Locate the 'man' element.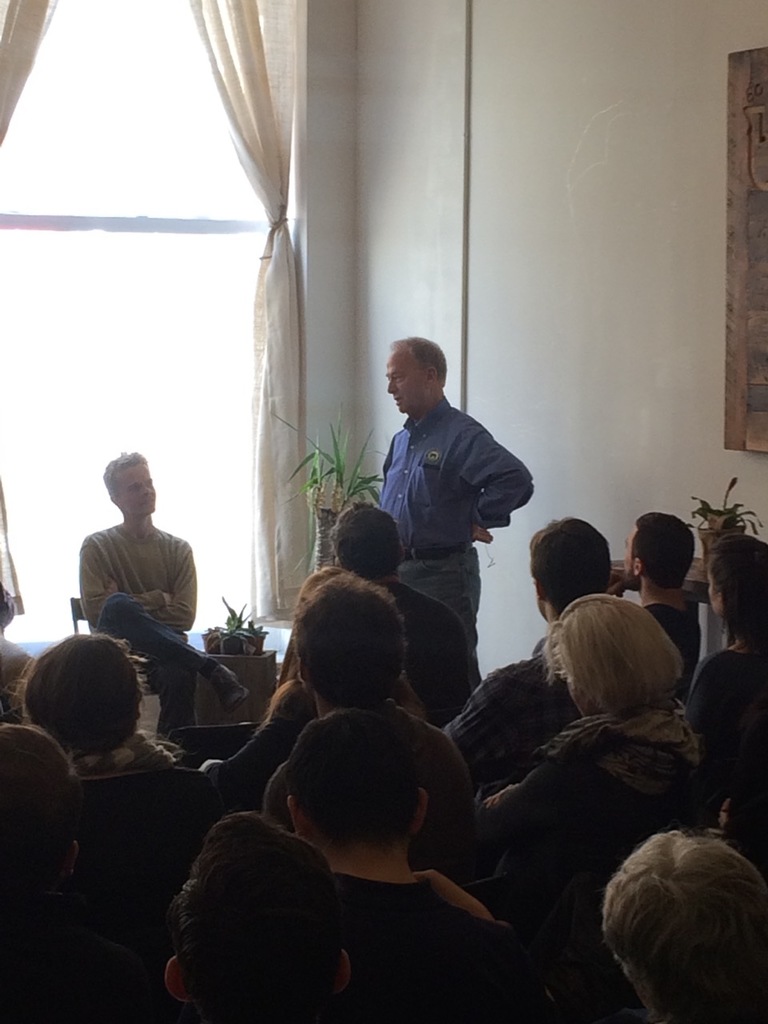
Element bbox: bbox=[613, 512, 702, 702].
